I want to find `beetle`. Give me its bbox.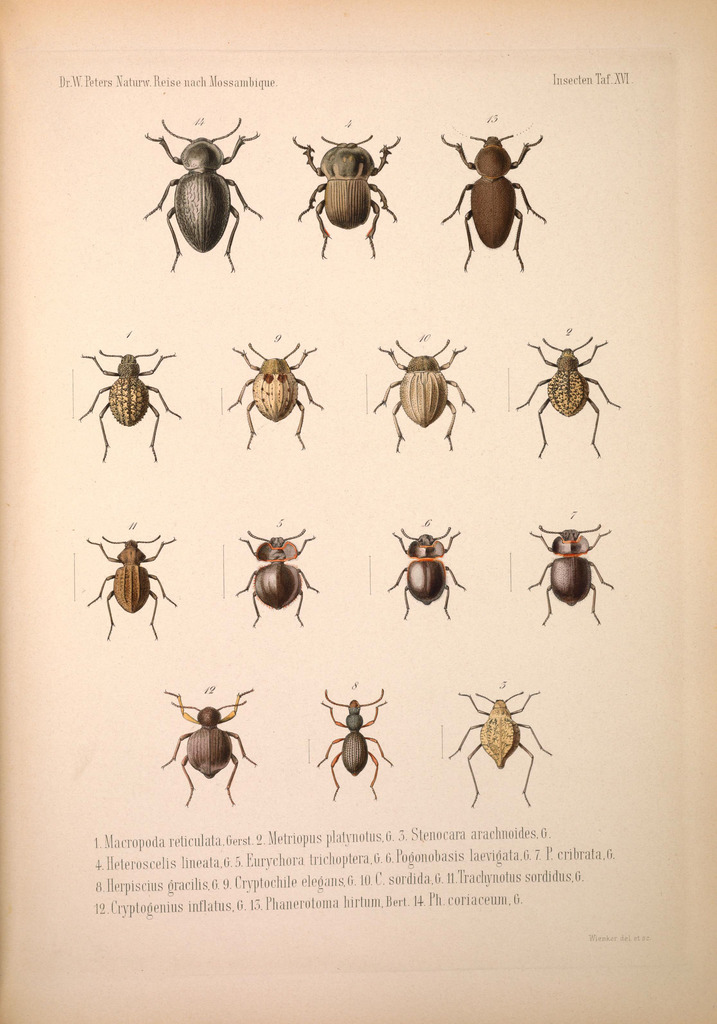
(x1=230, y1=518, x2=326, y2=634).
